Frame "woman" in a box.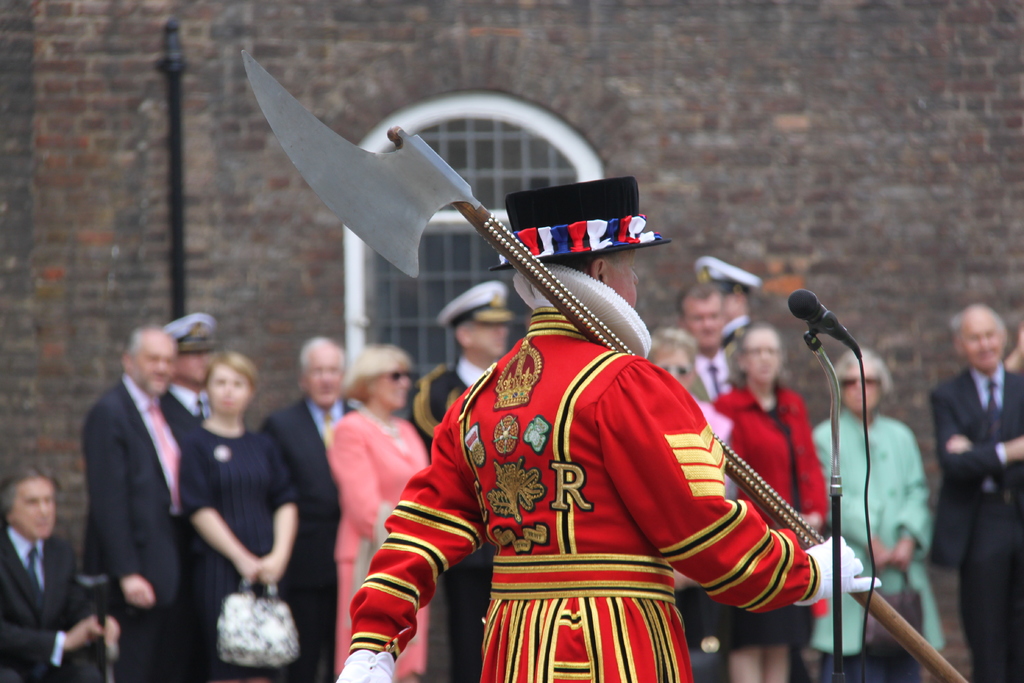
x1=810, y1=347, x2=947, y2=682.
